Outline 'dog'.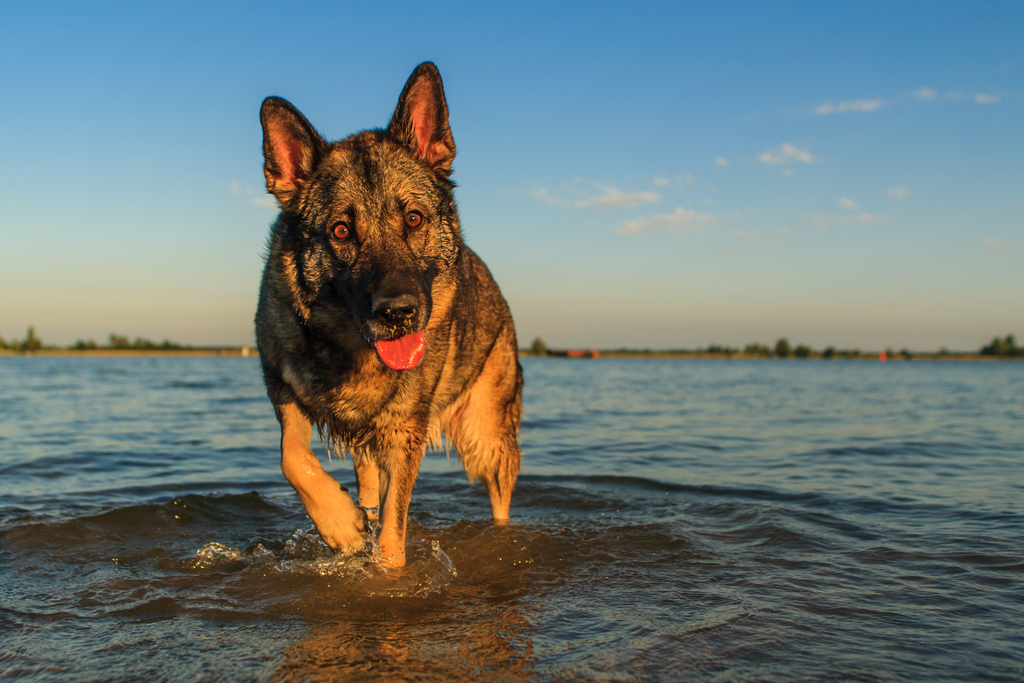
Outline: <bbox>259, 59, 521, 575</bbox>.
